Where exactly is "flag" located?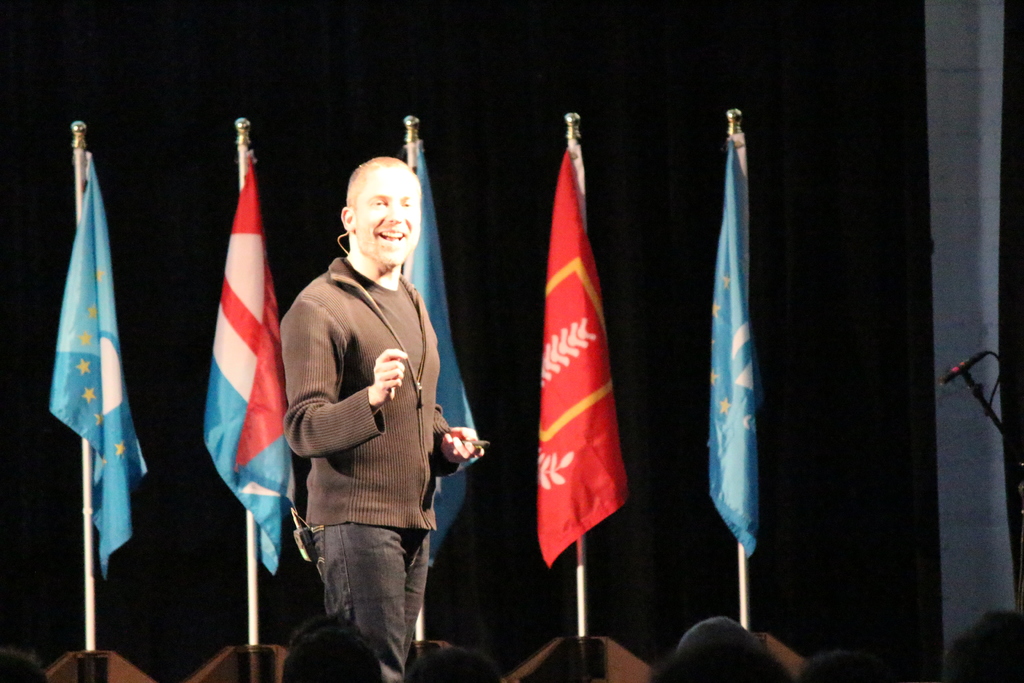
Its bounding box is (left=531, top=139, right=634, bottom=570).
